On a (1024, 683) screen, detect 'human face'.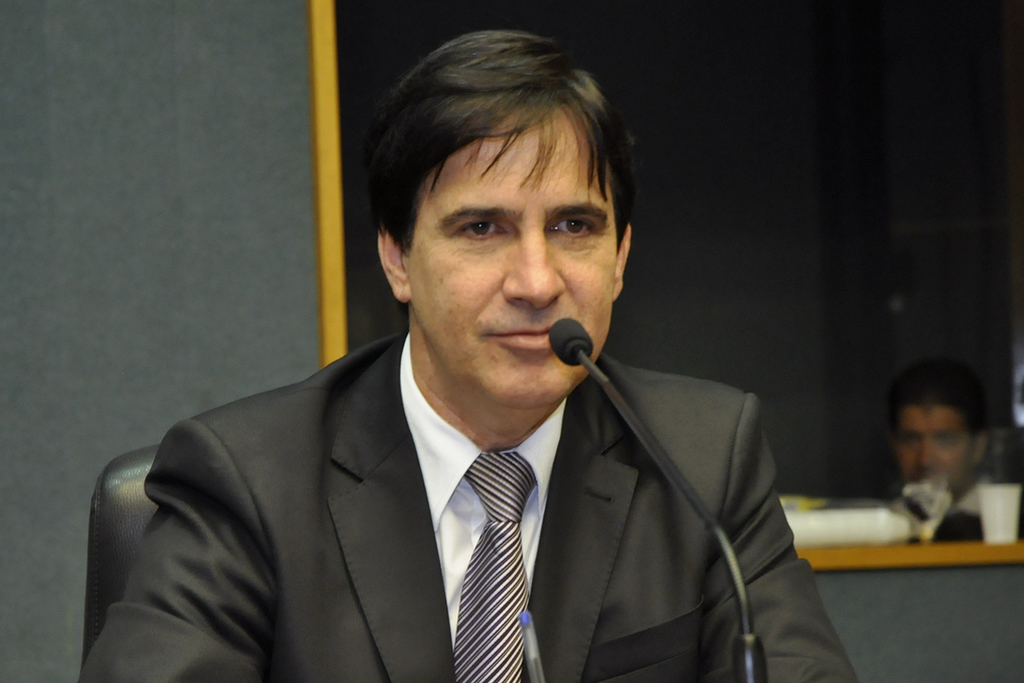
bbox(896, 403, 972, 489).
